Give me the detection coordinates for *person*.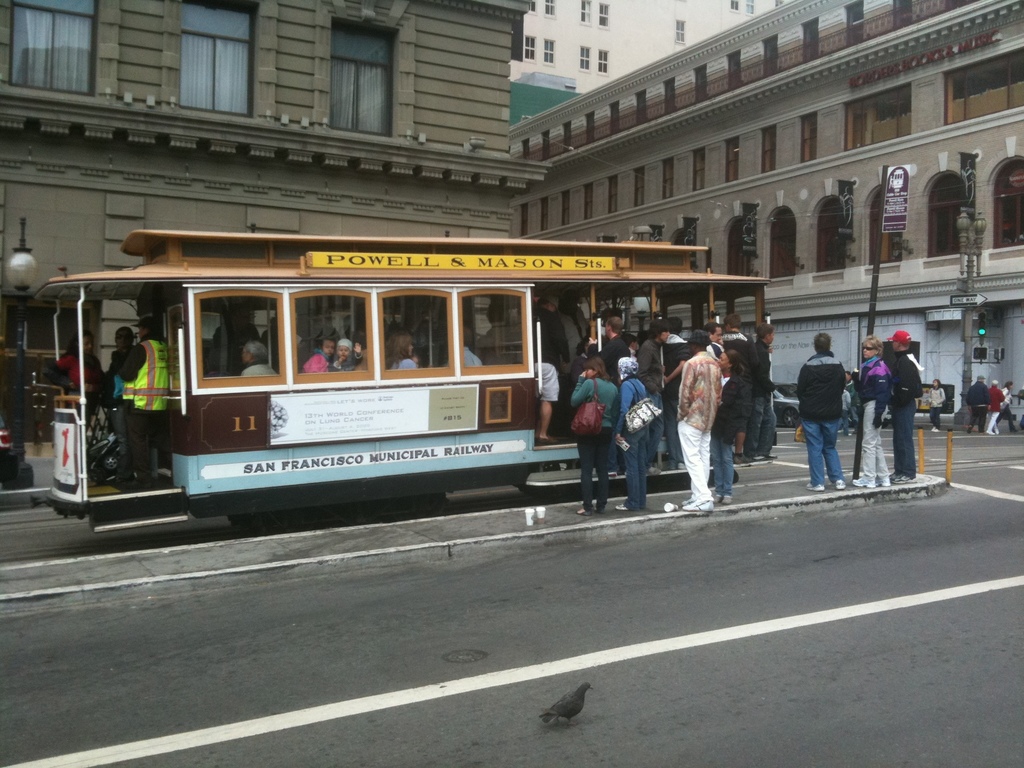
pyautogui.locateOnScreen(108, 325, 134, 468).
